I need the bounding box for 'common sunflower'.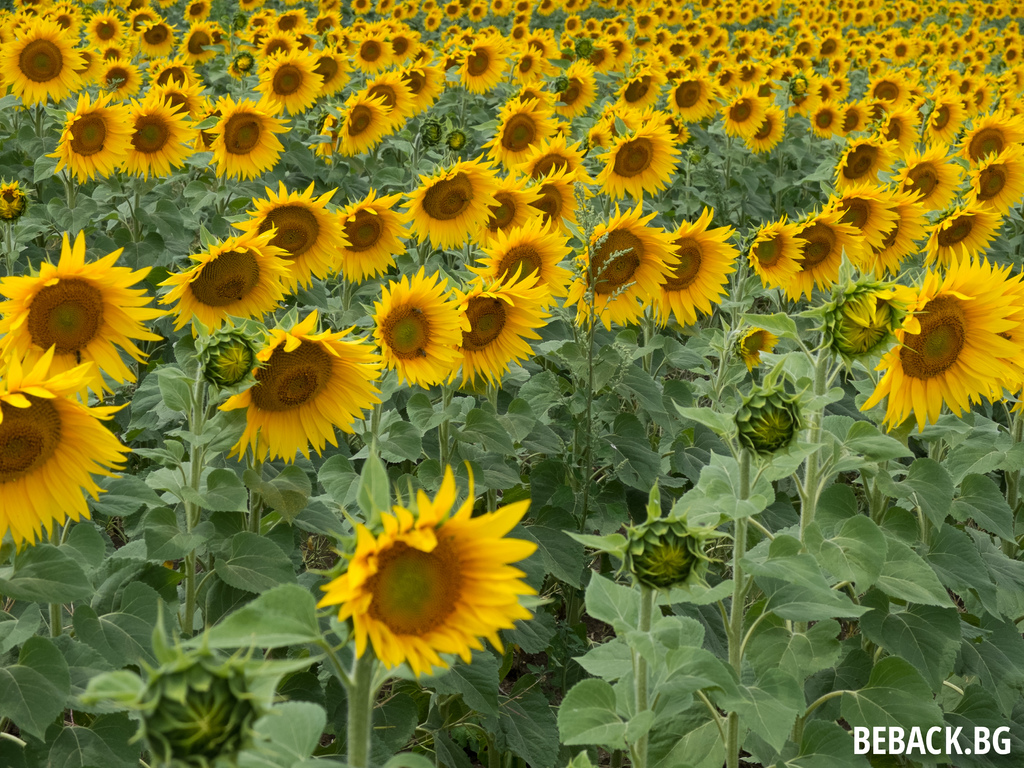
Here it is: pyautogui.locateOnScreen(159, 227, 296, 340).
